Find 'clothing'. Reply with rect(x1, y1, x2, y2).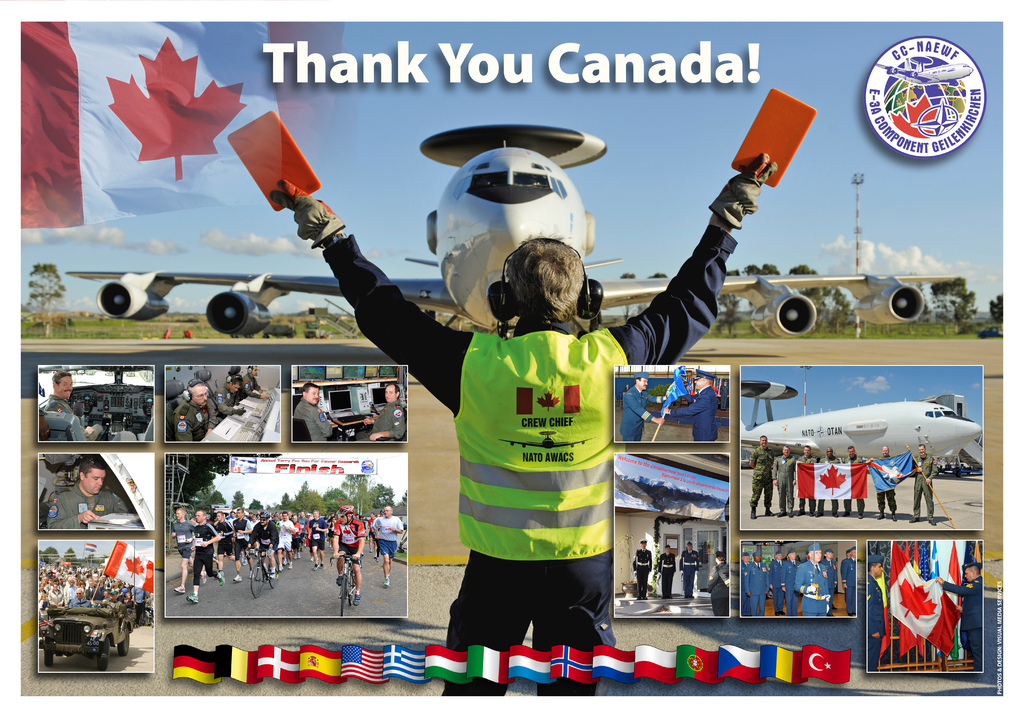
rect(274, 519, 295, 552).
